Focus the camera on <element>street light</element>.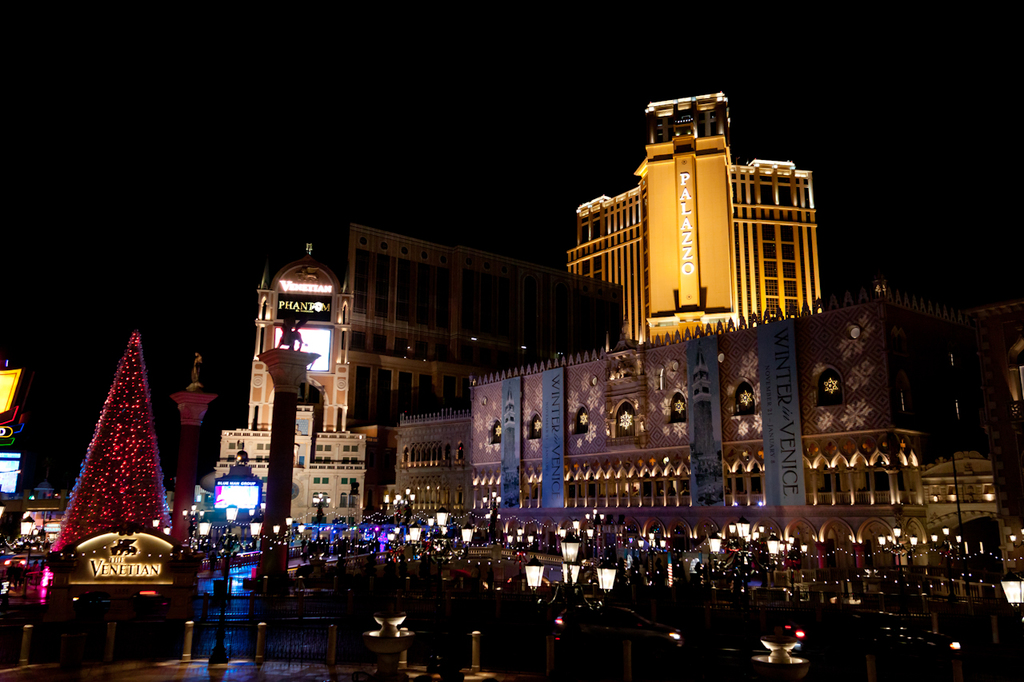
Focus region: crop(766, 528, 805, 599).
